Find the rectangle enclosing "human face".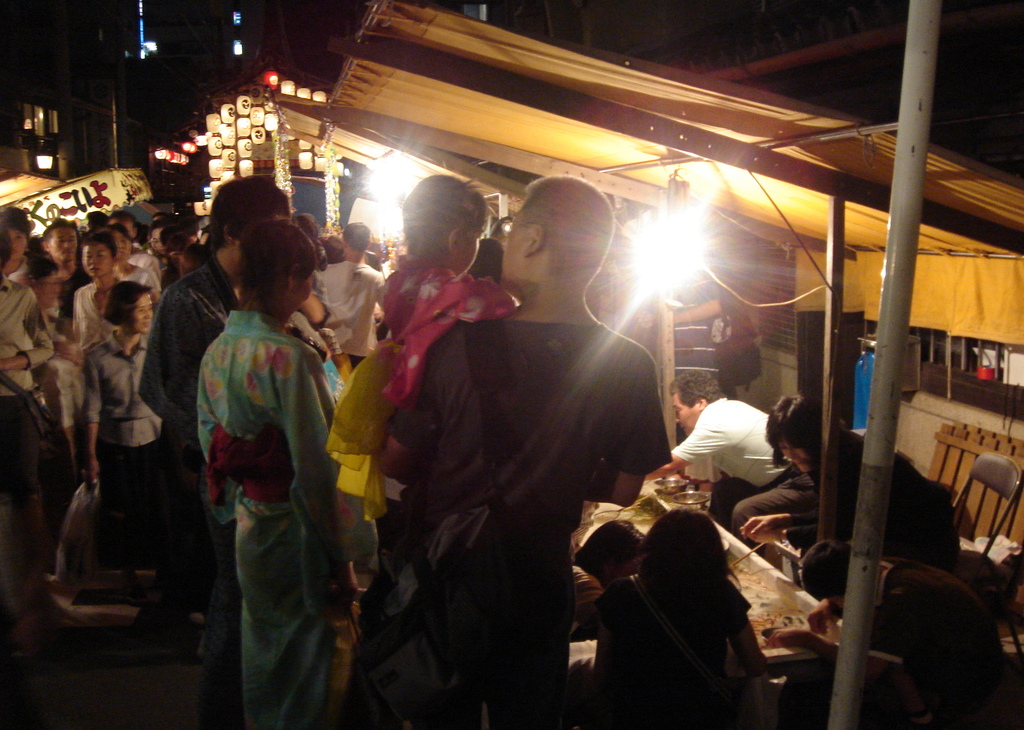
<region>44, 225, 76, 260</region>.
